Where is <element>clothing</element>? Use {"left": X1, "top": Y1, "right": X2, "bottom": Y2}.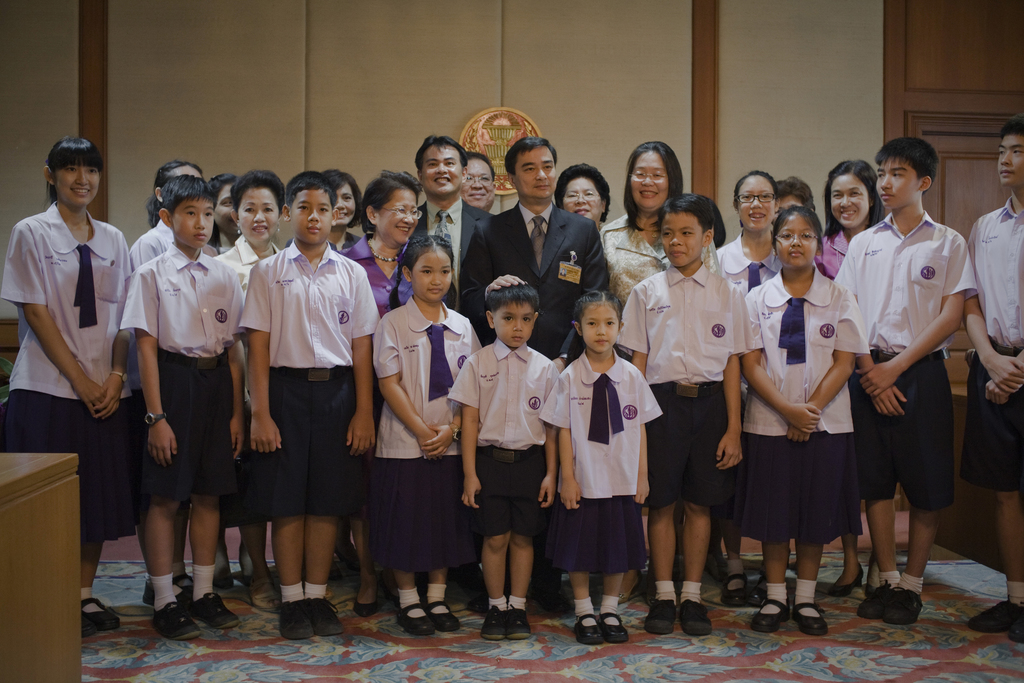
{"left": 463, "top": 199, "right": 611, "bottom": 362}.
